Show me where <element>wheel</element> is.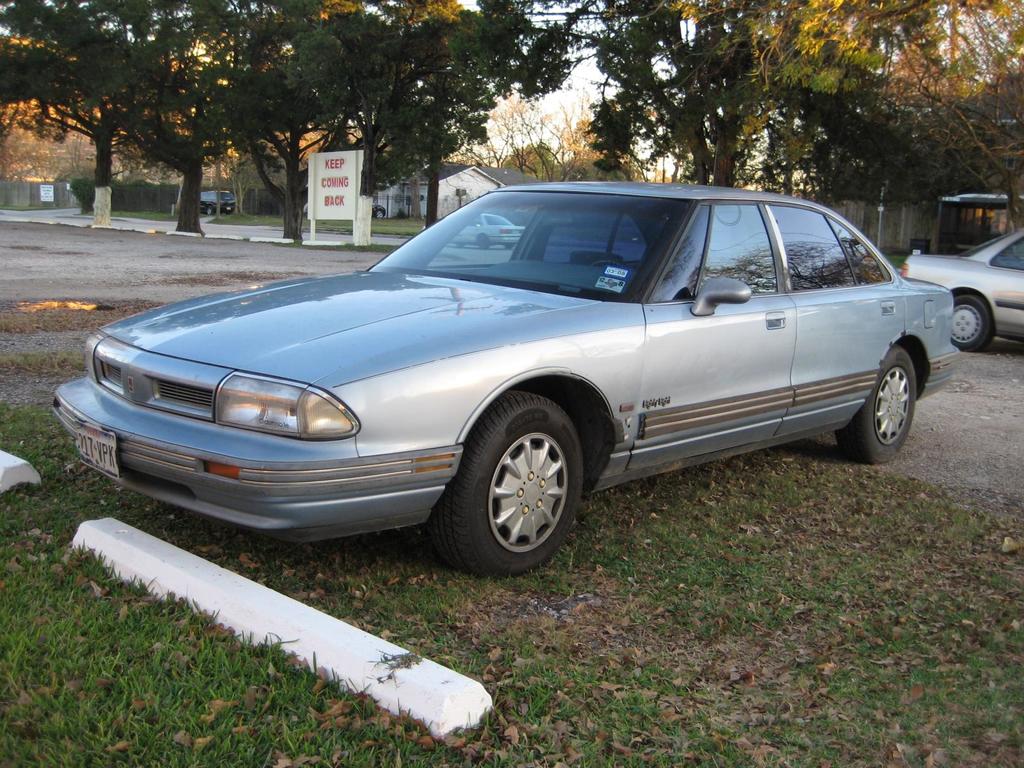
<element>wheel</element> is at (835,351,927,466).
